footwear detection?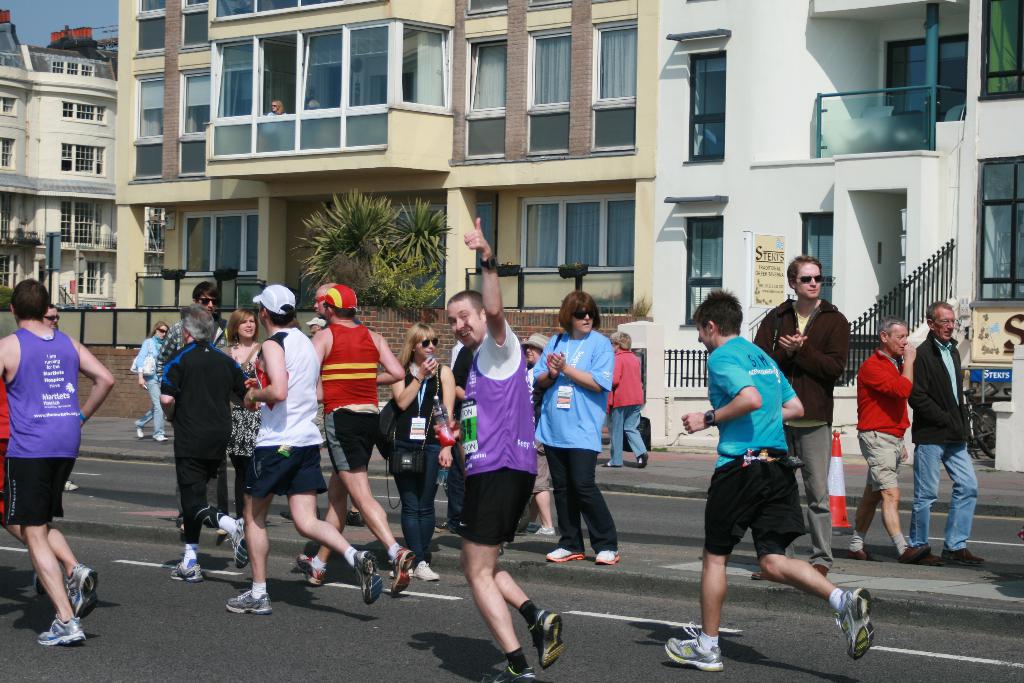
bbox=[435, 522, 450, 531]
